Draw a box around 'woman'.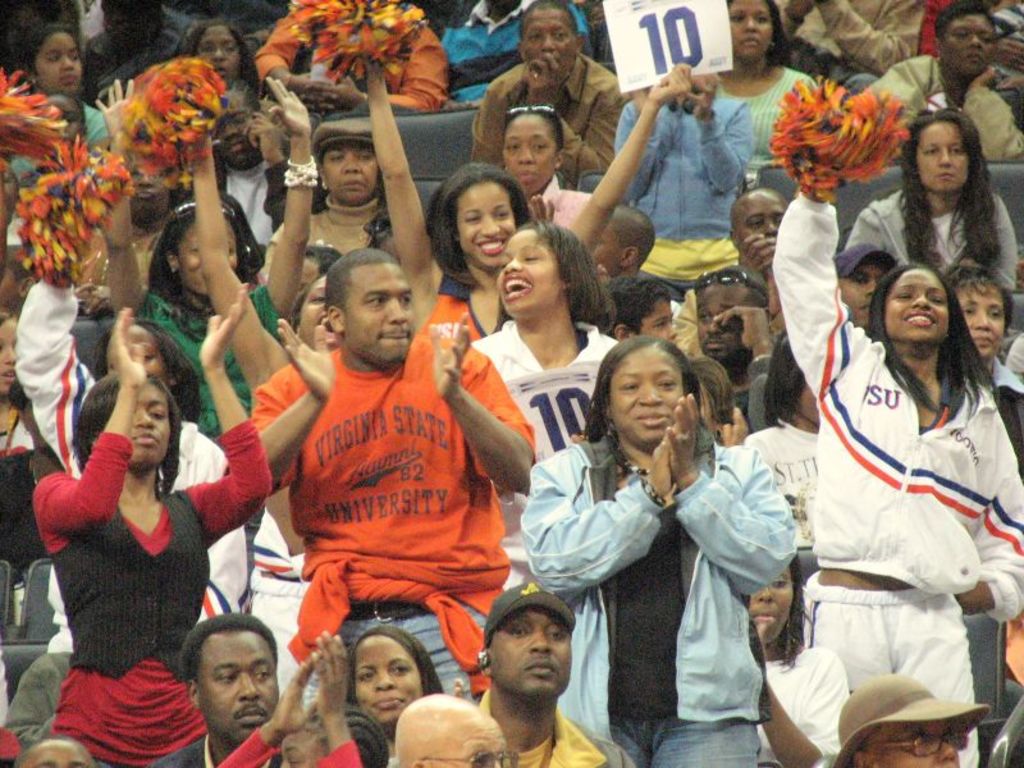
(859,6,1023,169).
